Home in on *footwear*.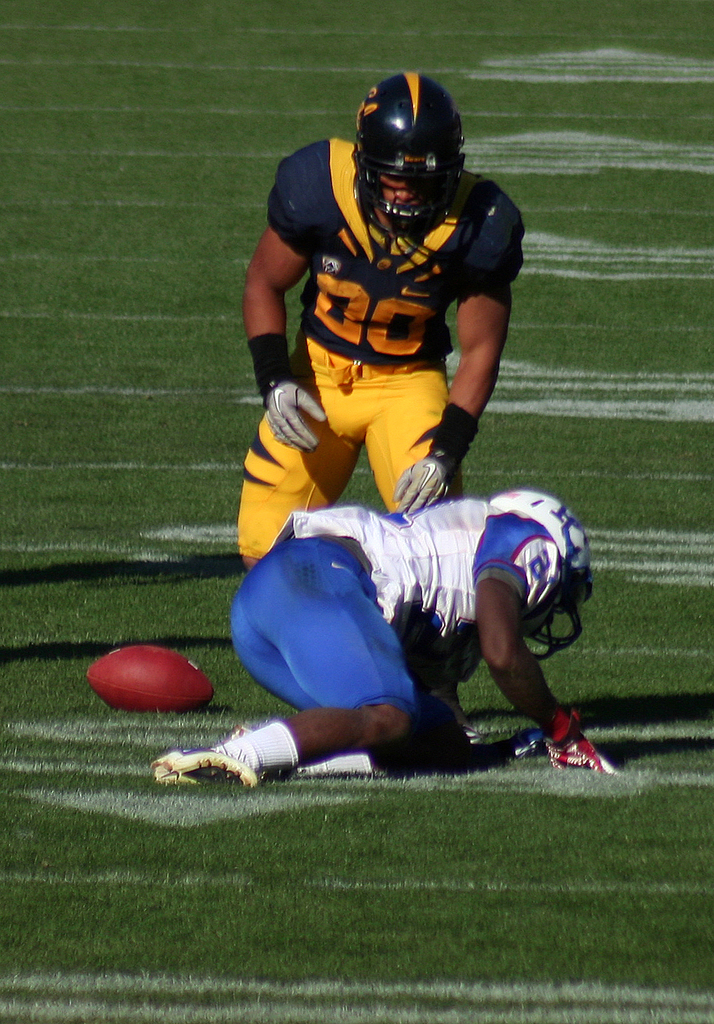
Homed in at 428/687/484/746.
